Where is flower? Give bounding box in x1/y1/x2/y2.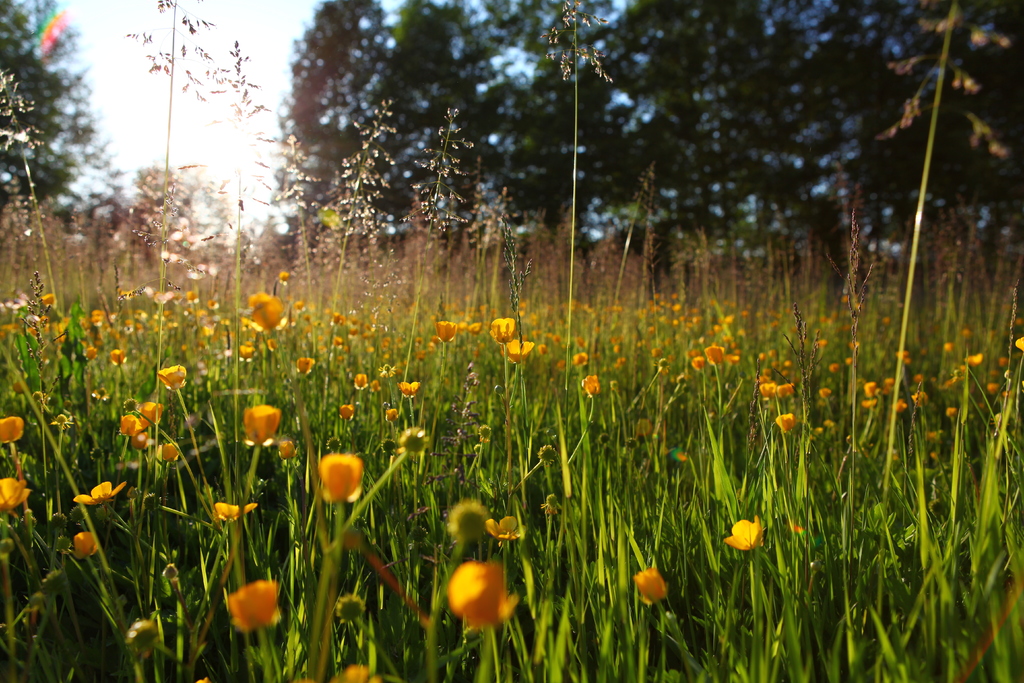
337/661/388/682.
